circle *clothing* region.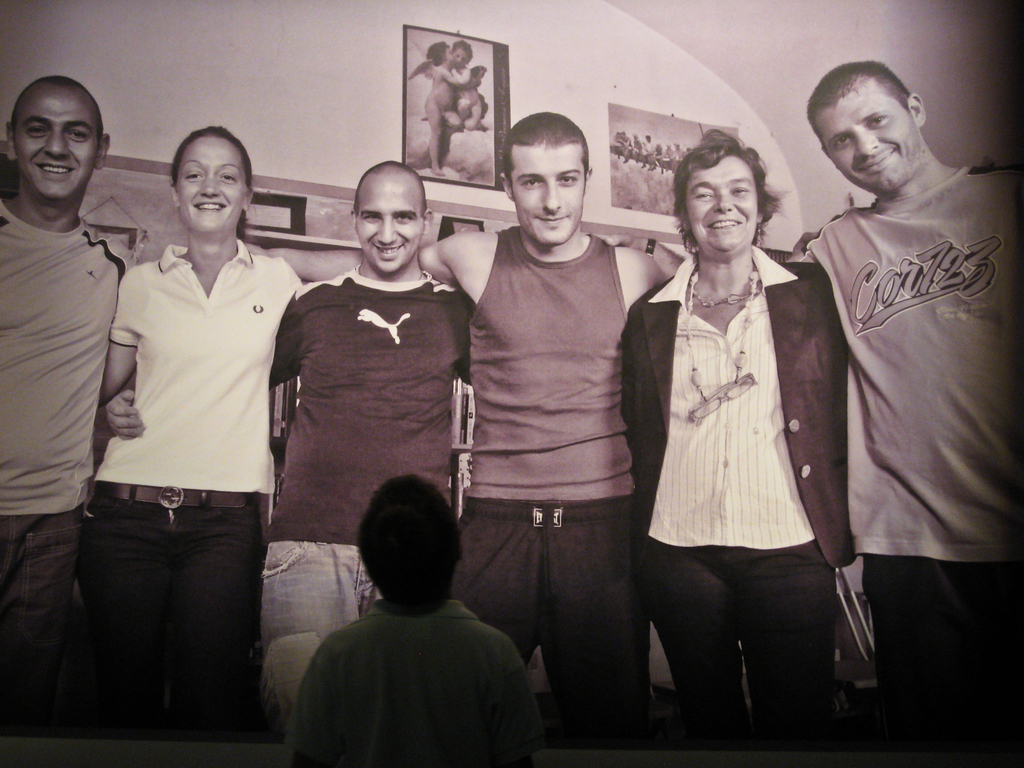
Region: crop(252, 541, 399, 751).
